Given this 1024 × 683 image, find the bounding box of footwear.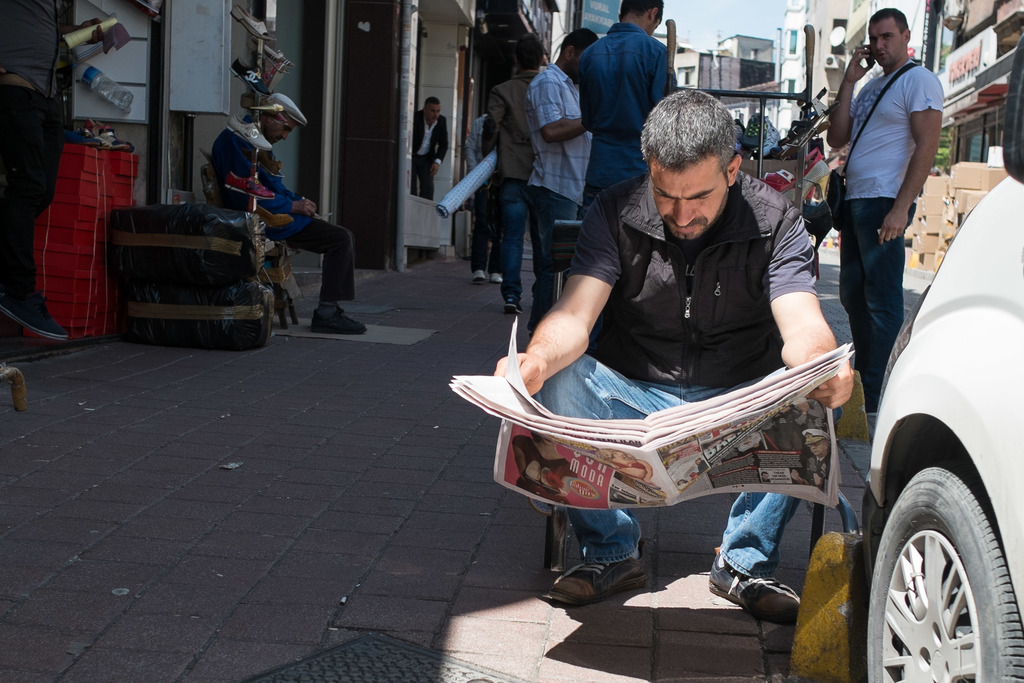
Rect(490, 273, 502, 283).
